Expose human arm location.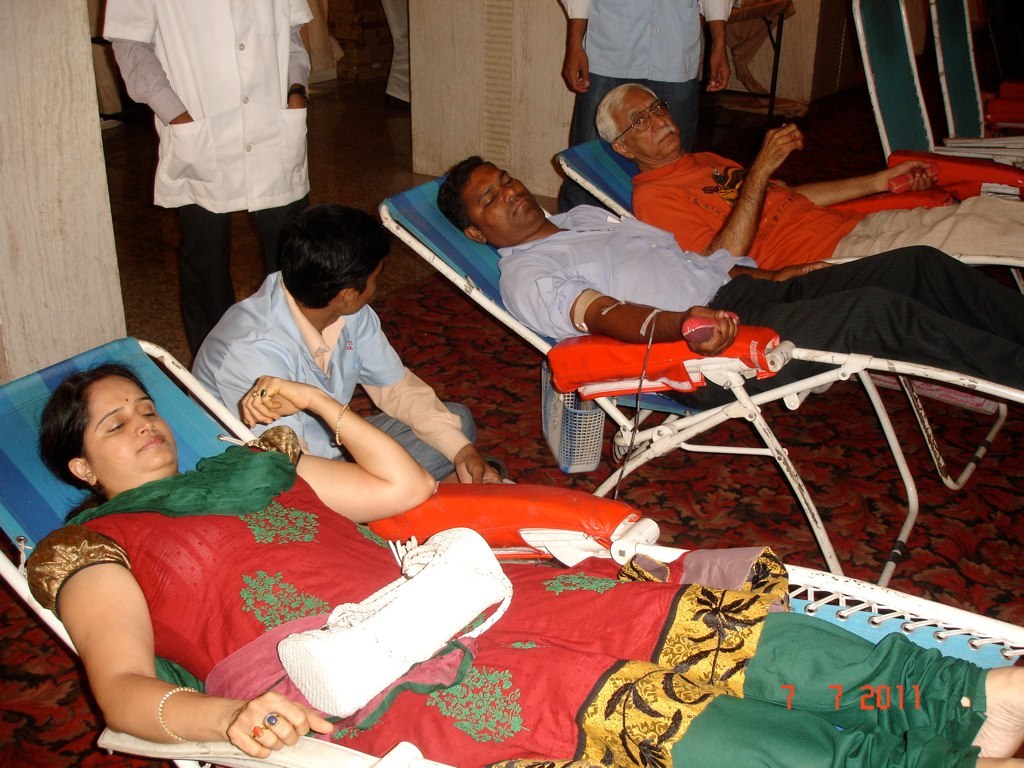
Exposed at box(501, 276, 740, 357).
